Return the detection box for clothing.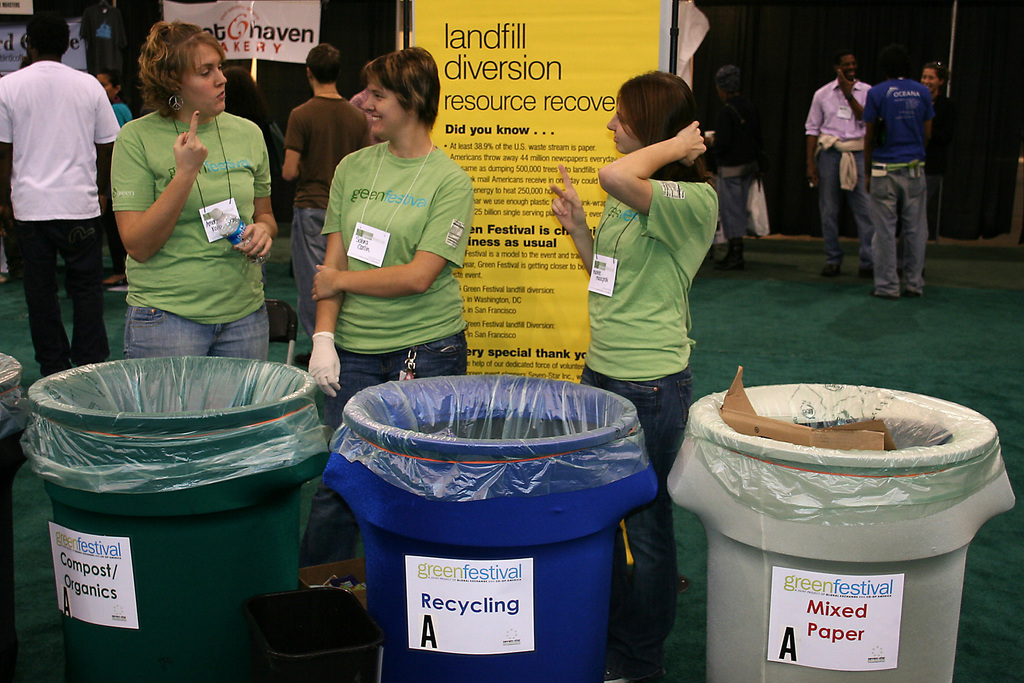
{"x1": 863, "y1": 72, "x2": 931, "y2": 278}.
